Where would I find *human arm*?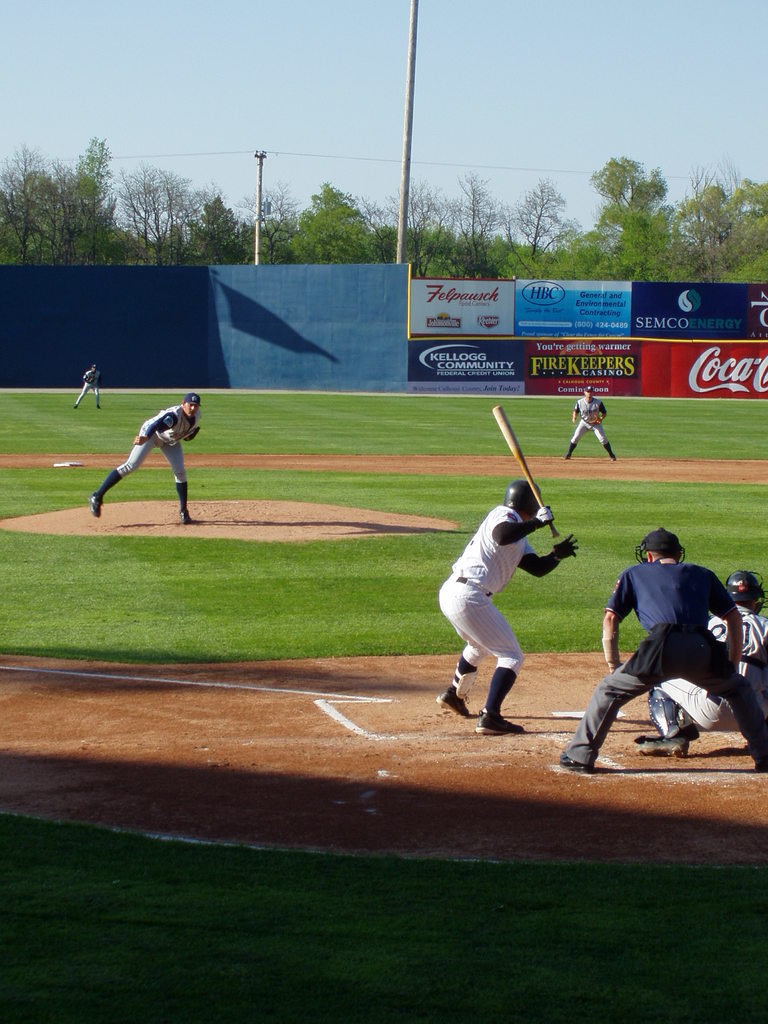
At <region>591, 399, 609, 422</region>.
